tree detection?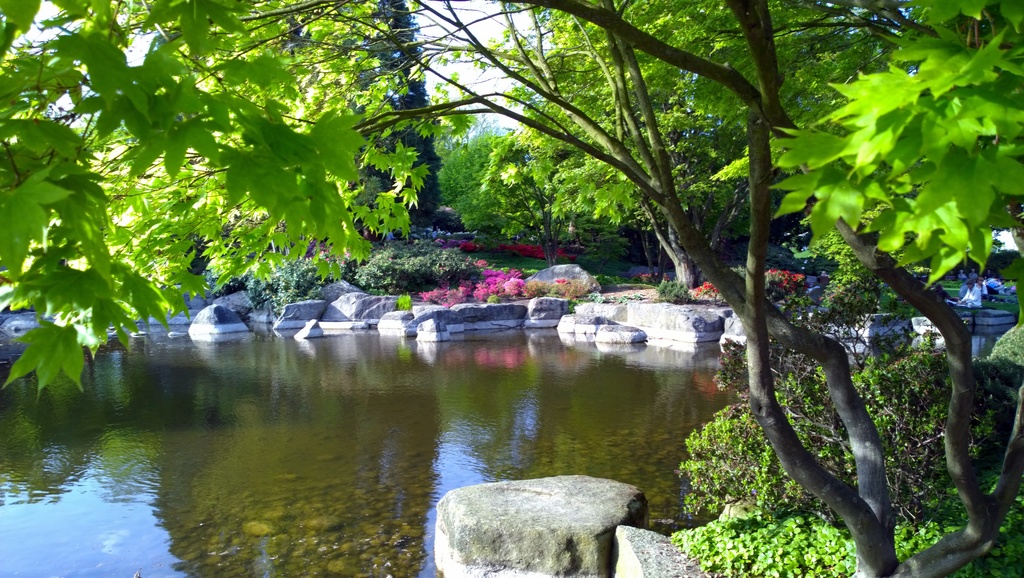
x1=435, y1=124, x2=543, y2=247
